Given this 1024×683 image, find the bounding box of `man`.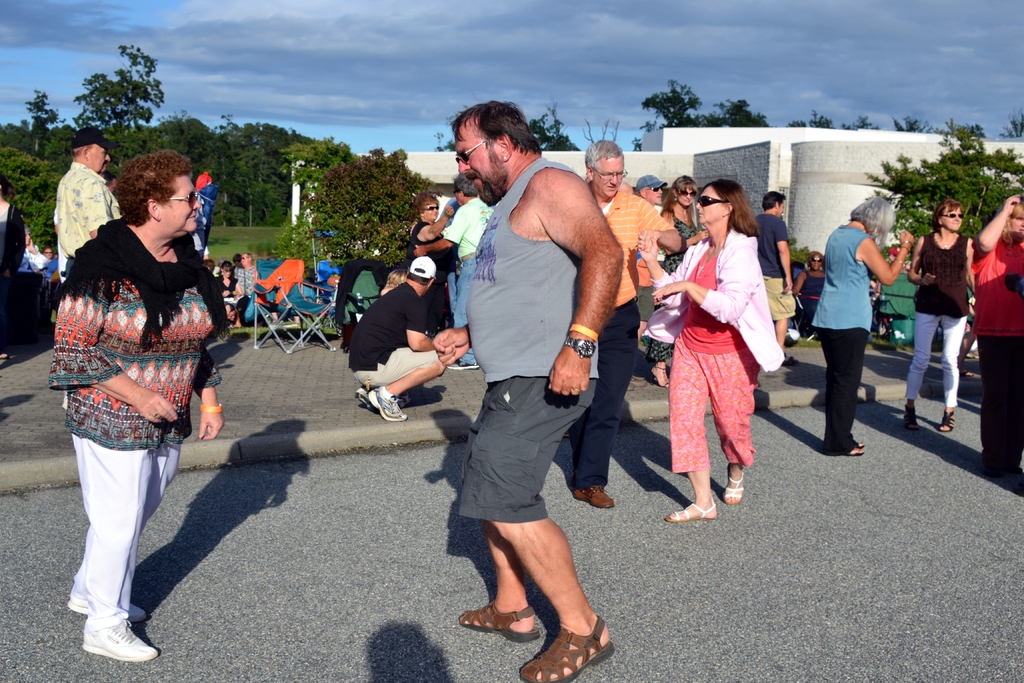
select_region(54, 124, 119, 278).
